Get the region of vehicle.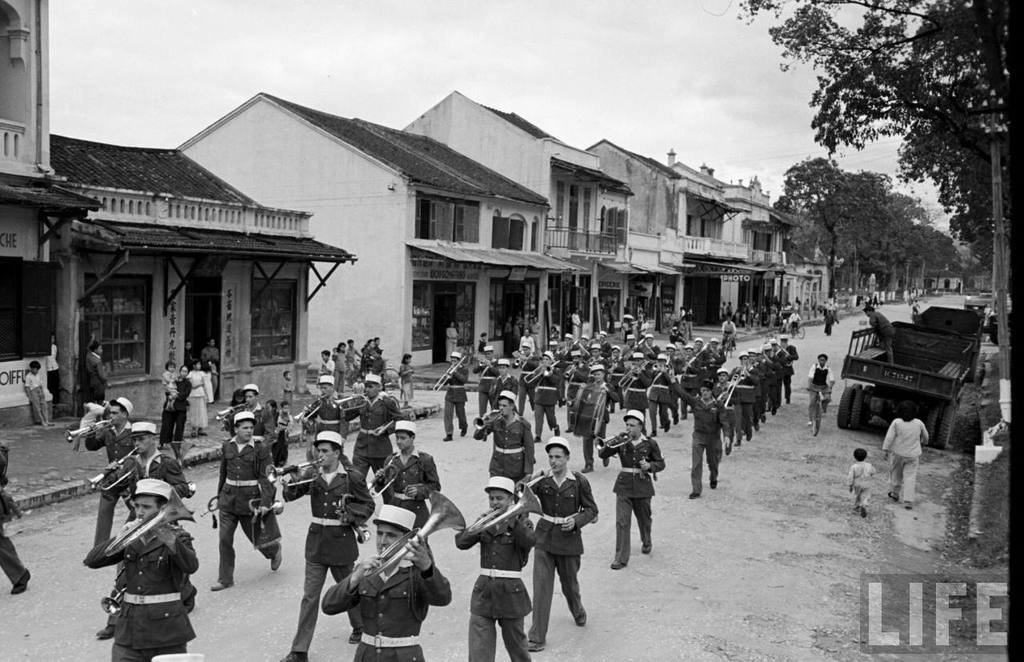
{"x1": 839, "y1": 304, "x2": 984, "y2": 452}.
